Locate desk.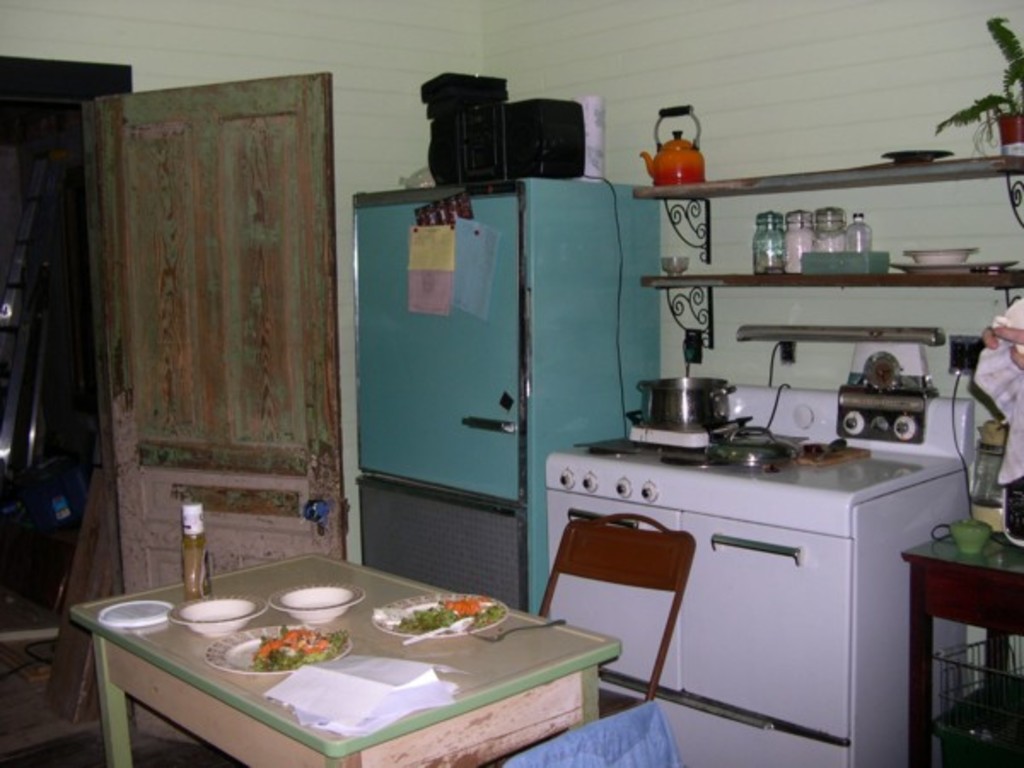
Bounding box: pyautogui.locateOnScreen(92, 541, 647, 767).
